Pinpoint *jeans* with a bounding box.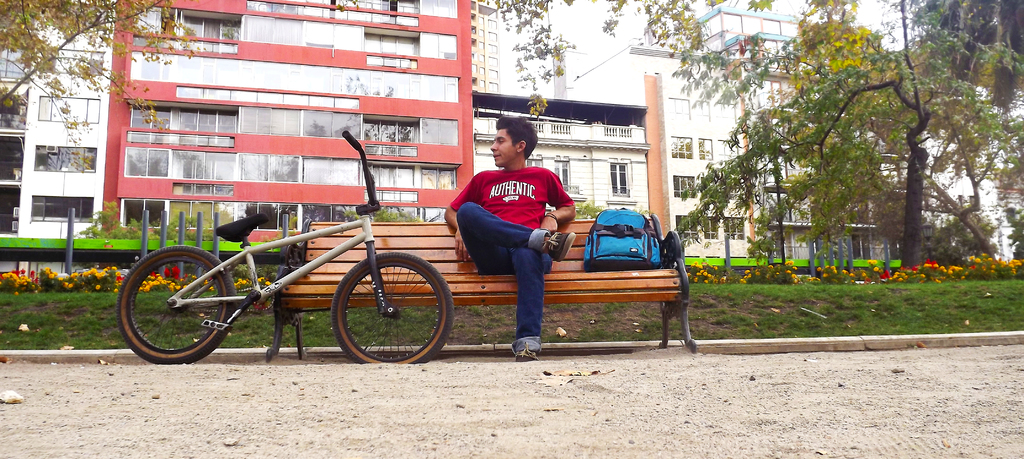
(453, 200, 560, 352).
